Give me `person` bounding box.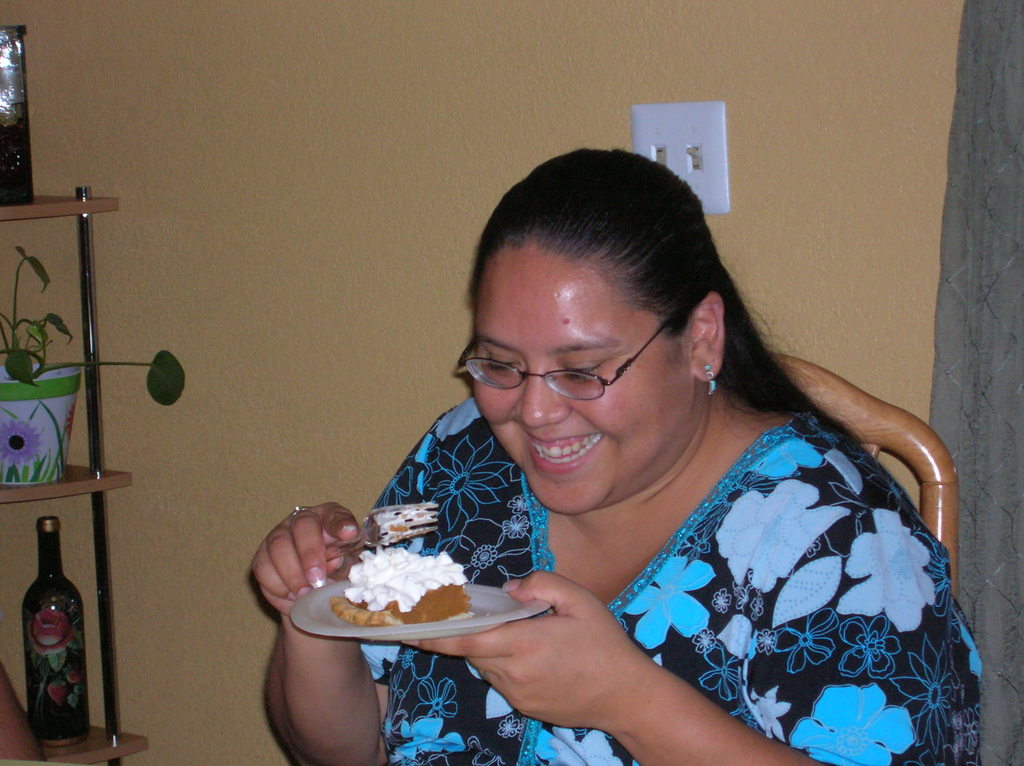
<box>254,148,979,765</box>.
